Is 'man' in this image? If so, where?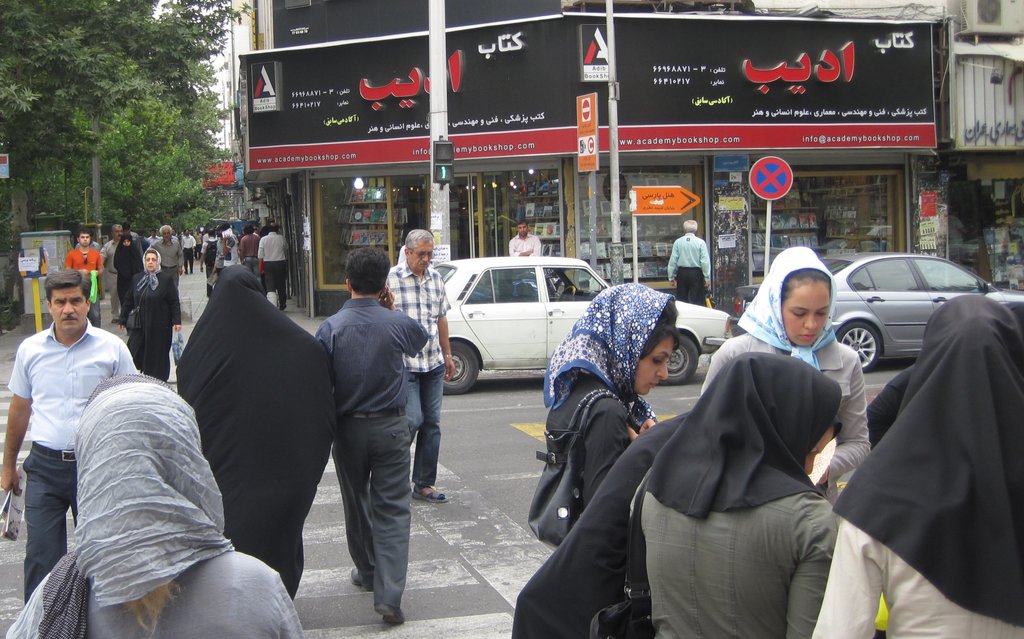
Yes, at 65, 226, 107, 329.
